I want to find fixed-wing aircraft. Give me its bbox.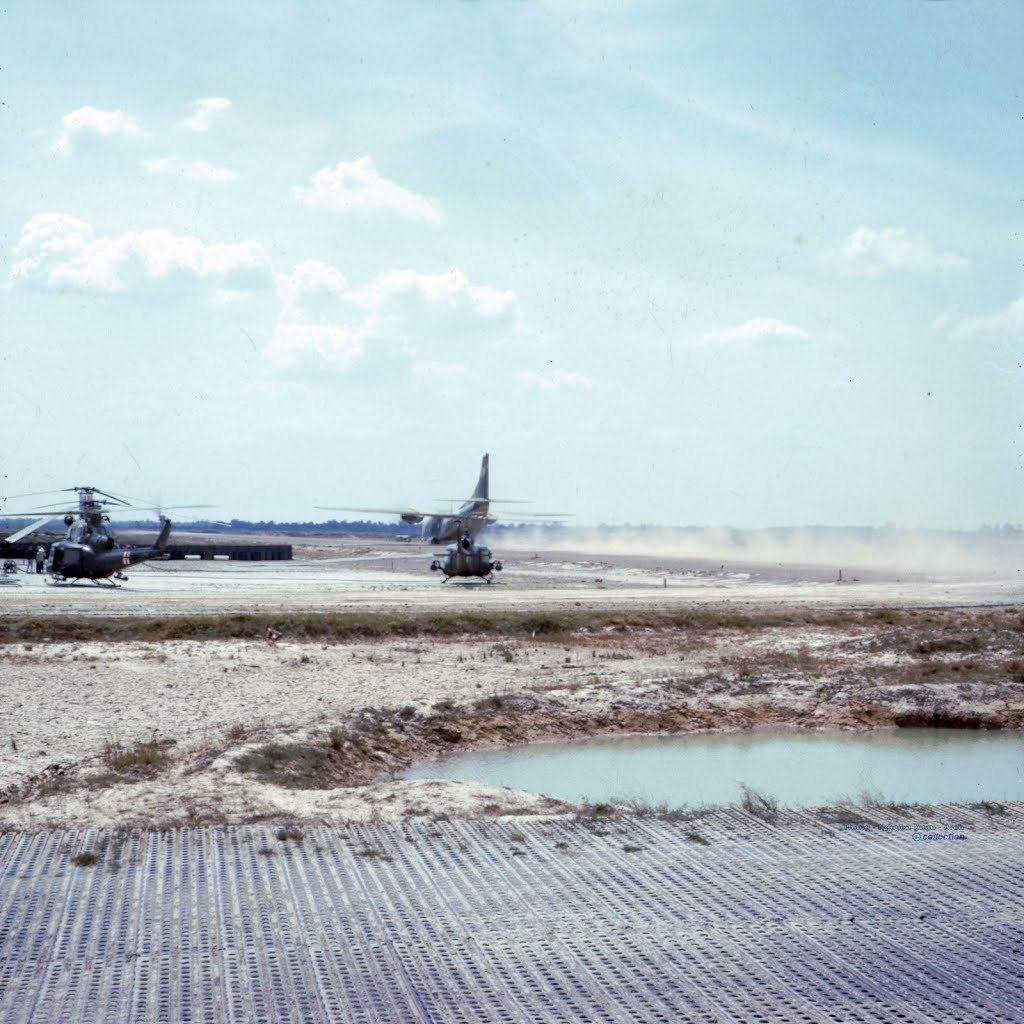
1,477,208,583.
